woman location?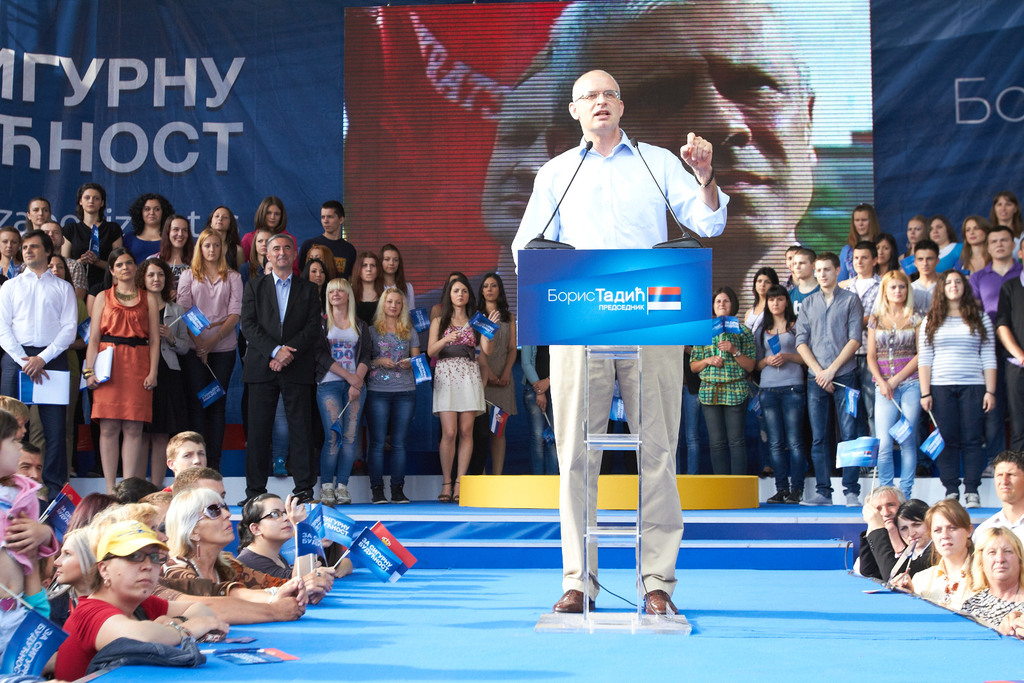
left=237, top=492, right=308, bottom=581
